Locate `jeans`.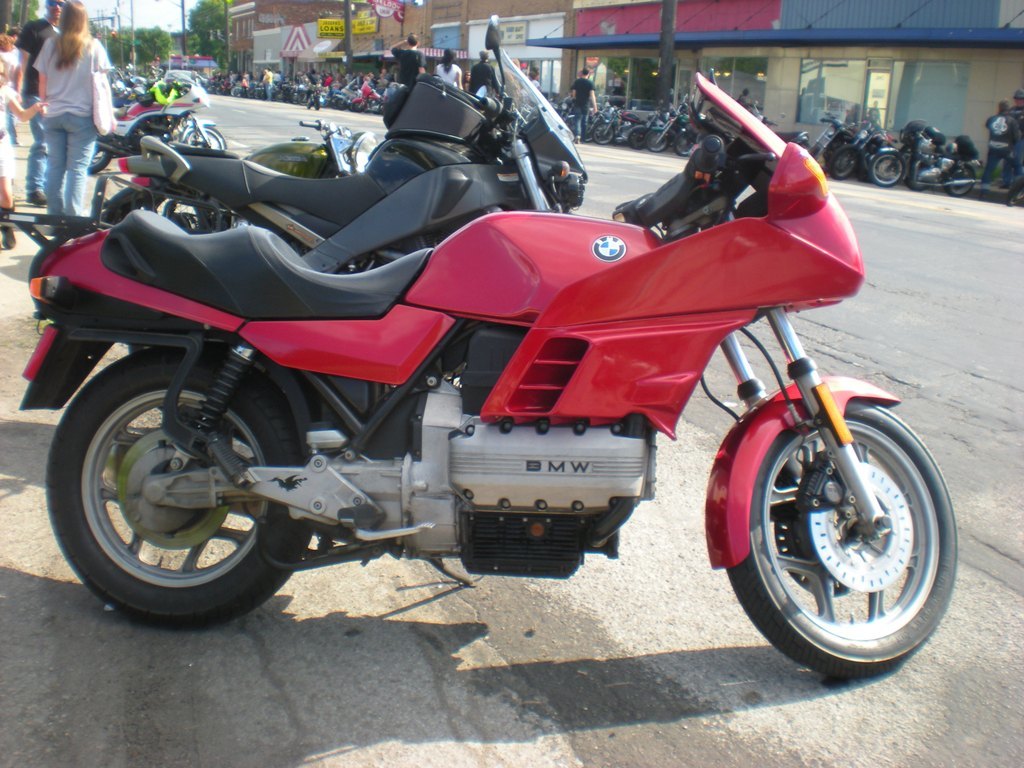
Bounding box: box=[45, 112, 100, 219].
